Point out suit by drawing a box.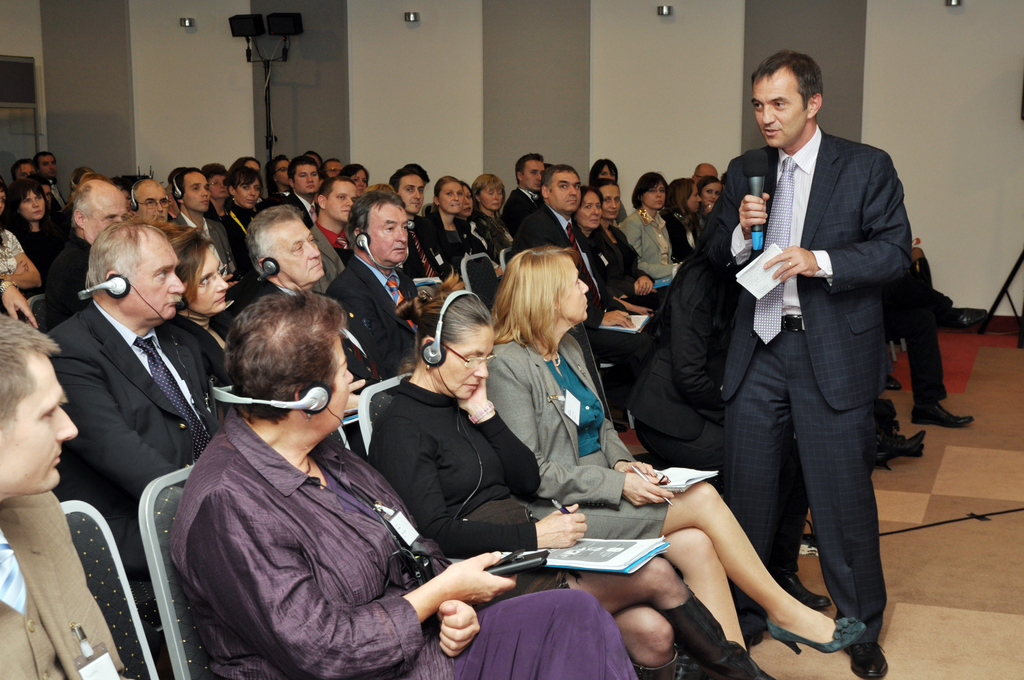
<box>430,213,483,268</box>.
